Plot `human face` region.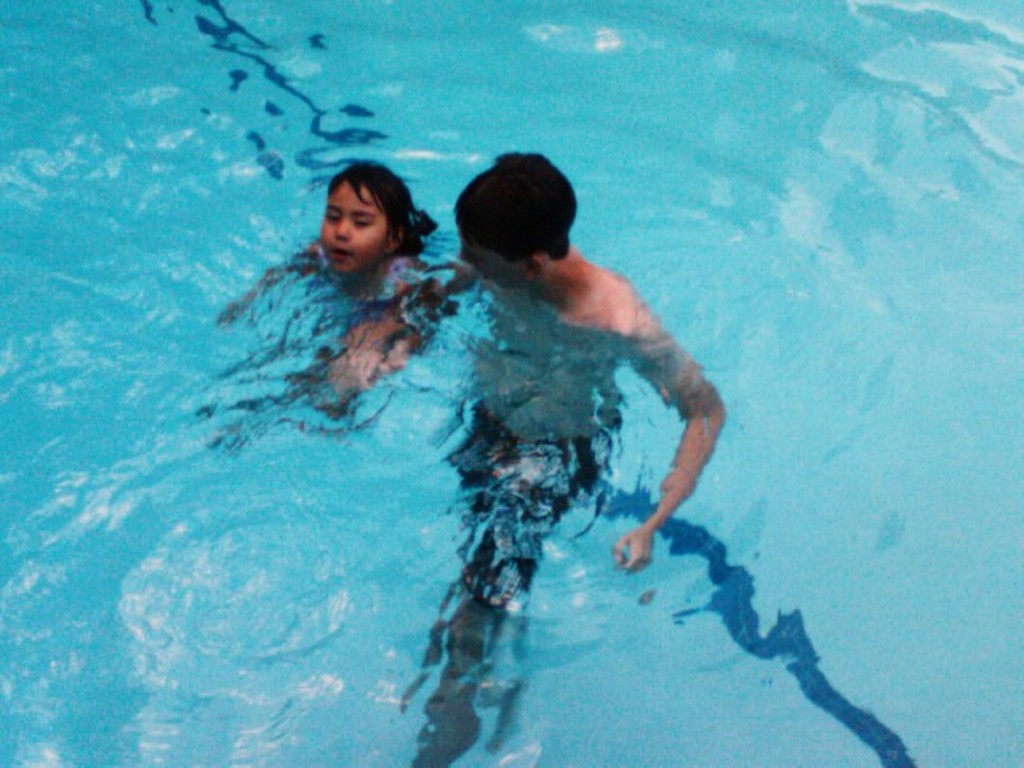
Plotted at box(445, 221, 512, 293).
